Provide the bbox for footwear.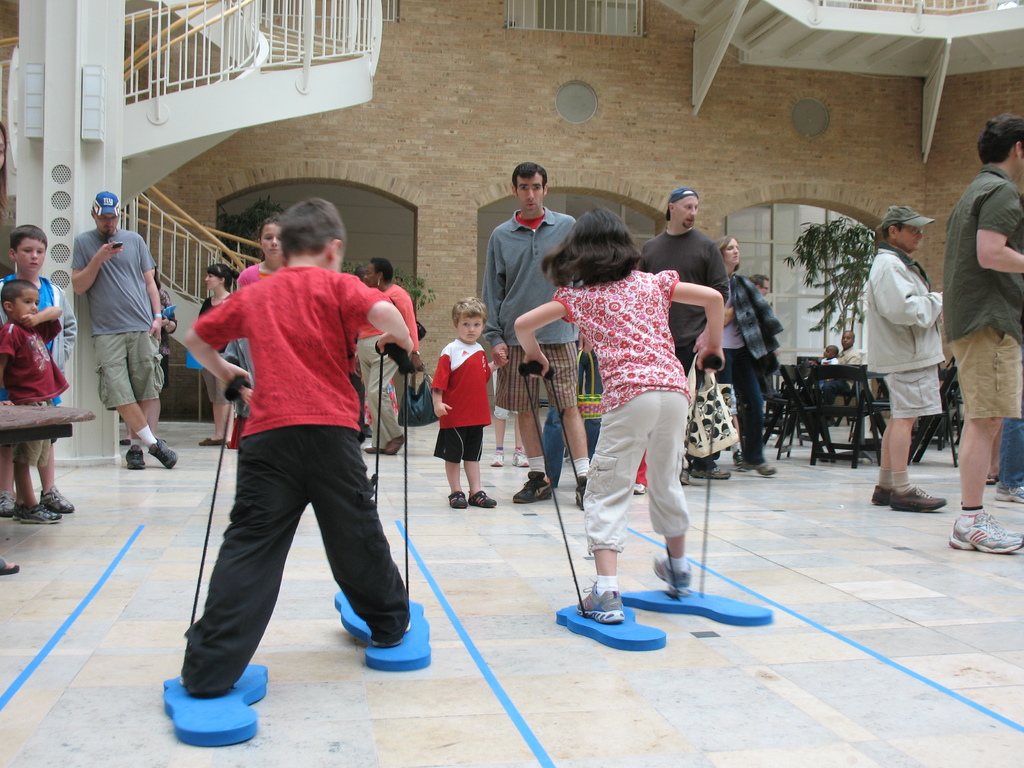
[369, 613, 413, 647].
